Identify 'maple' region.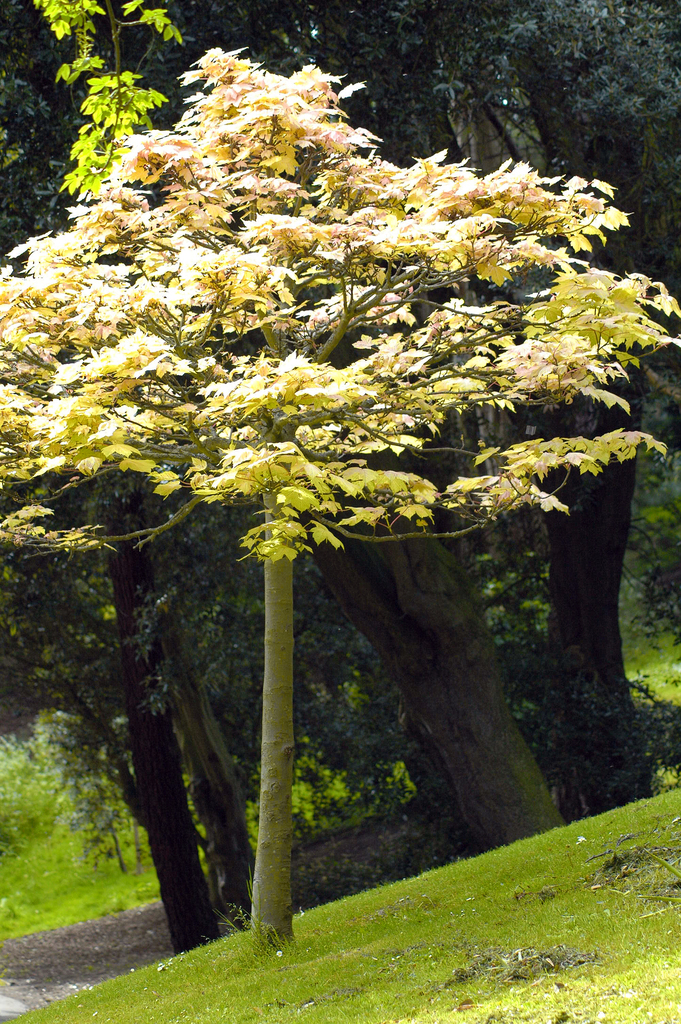
Region: <region>10, 56, 671, 937</region>.
